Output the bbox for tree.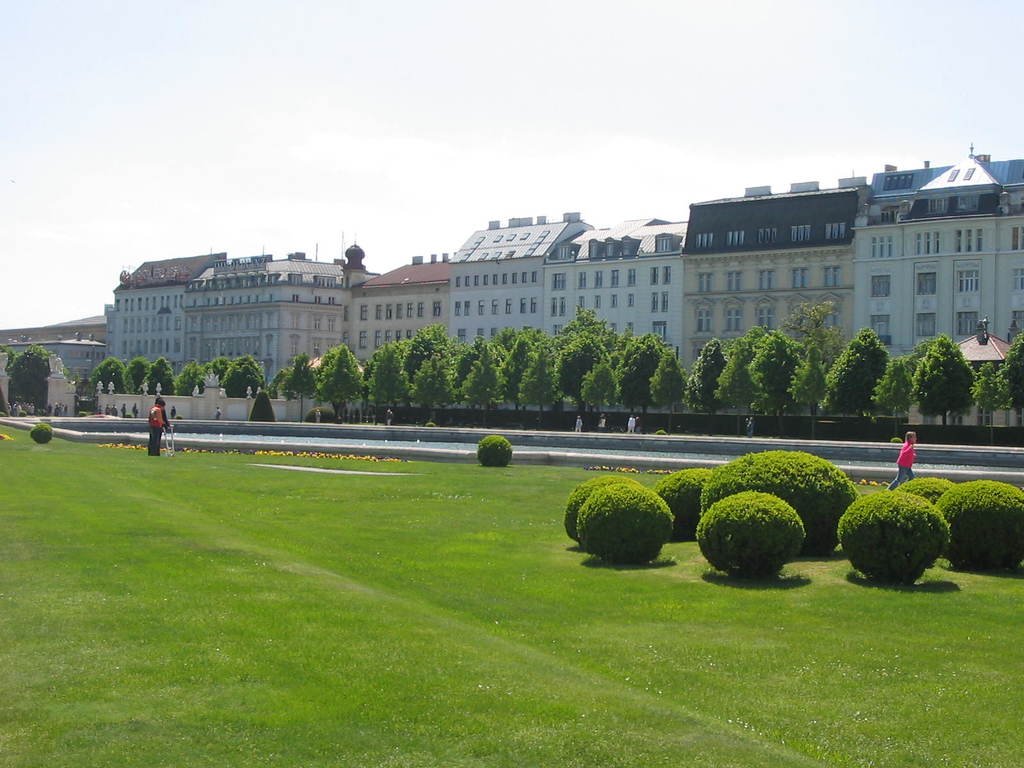
(748,328,819,437).
